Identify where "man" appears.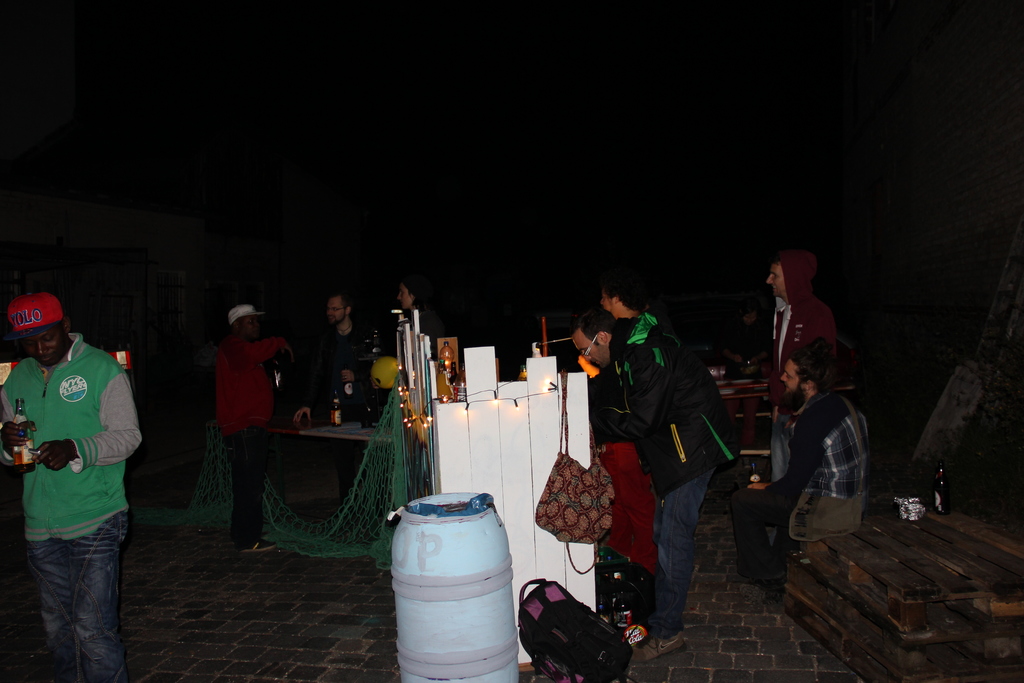
Appears at [x1=600, y1=281, x2=646, y2=320].
